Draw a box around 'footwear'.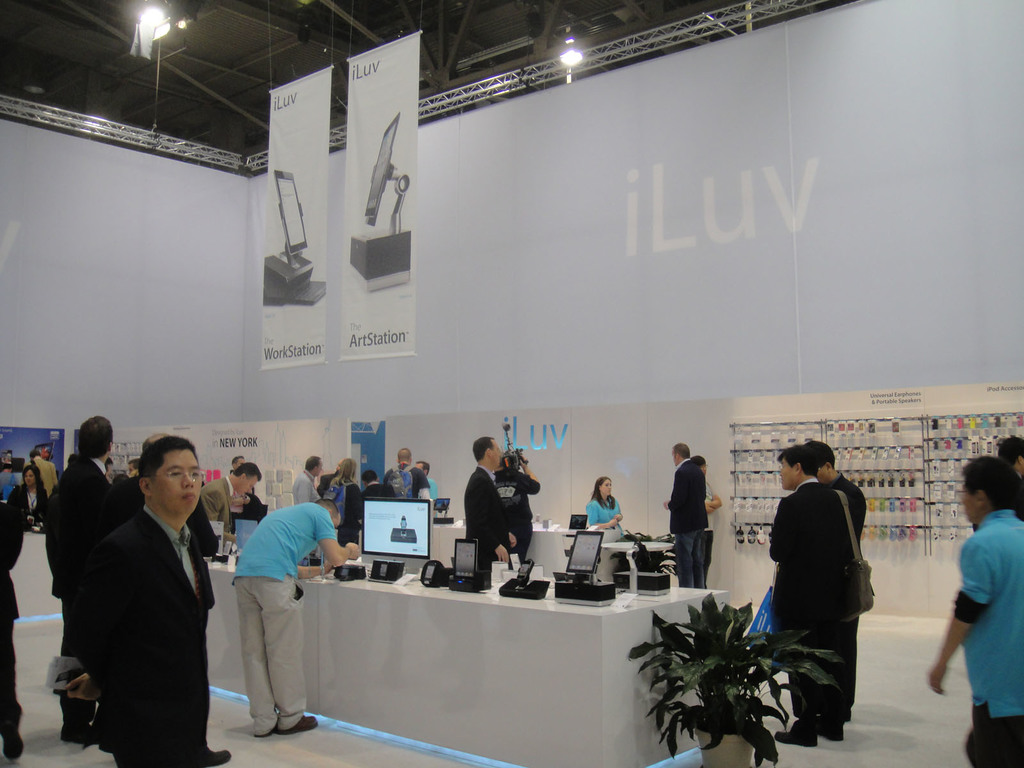
BBox(204, 745, 230, 767).
